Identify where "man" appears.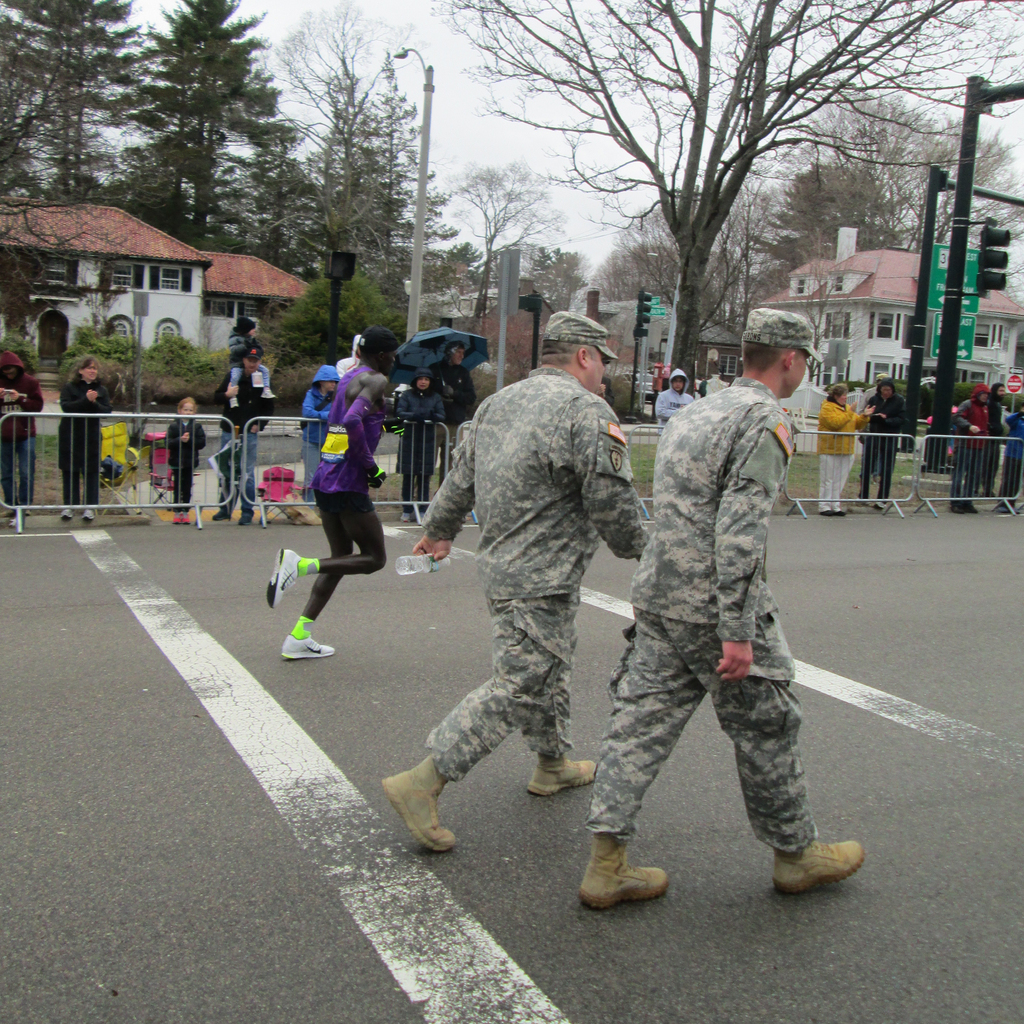
Appears at bbox=[265, 324, 401, 660].
